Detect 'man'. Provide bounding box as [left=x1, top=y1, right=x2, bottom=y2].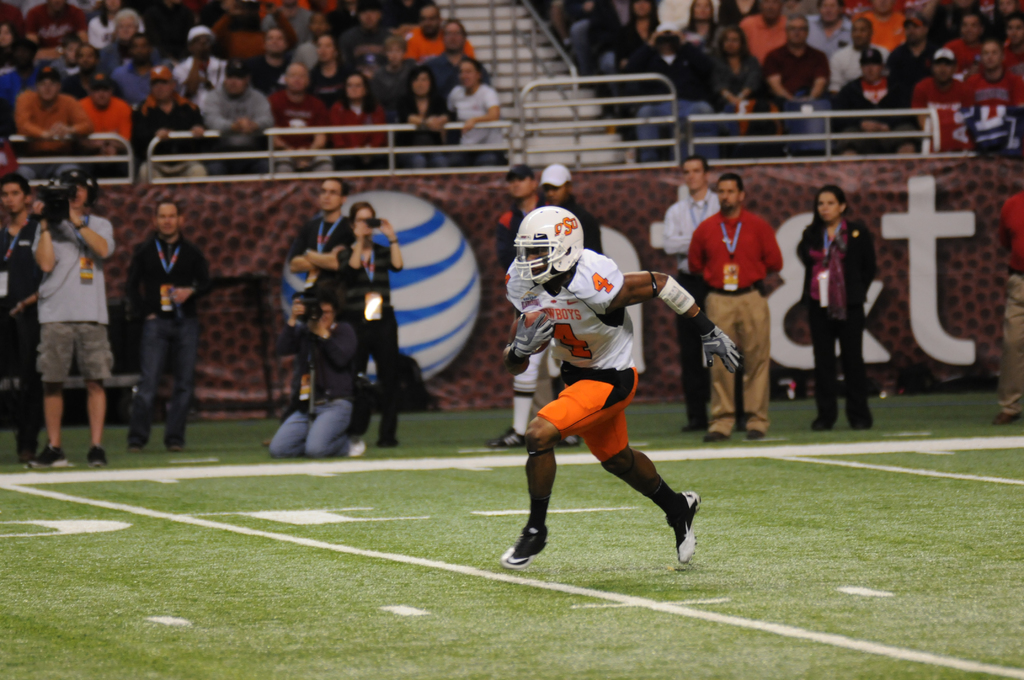
[left=677, top=160, right=793, bottom=437].
